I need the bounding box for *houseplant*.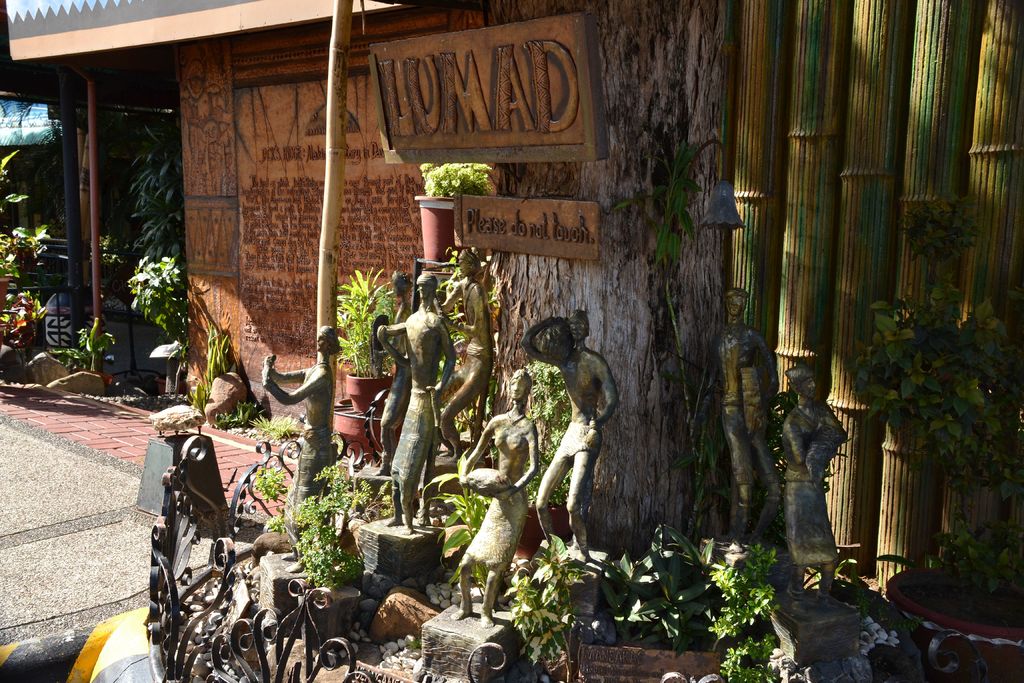
Here it is: (323, 265, 405, 420).
